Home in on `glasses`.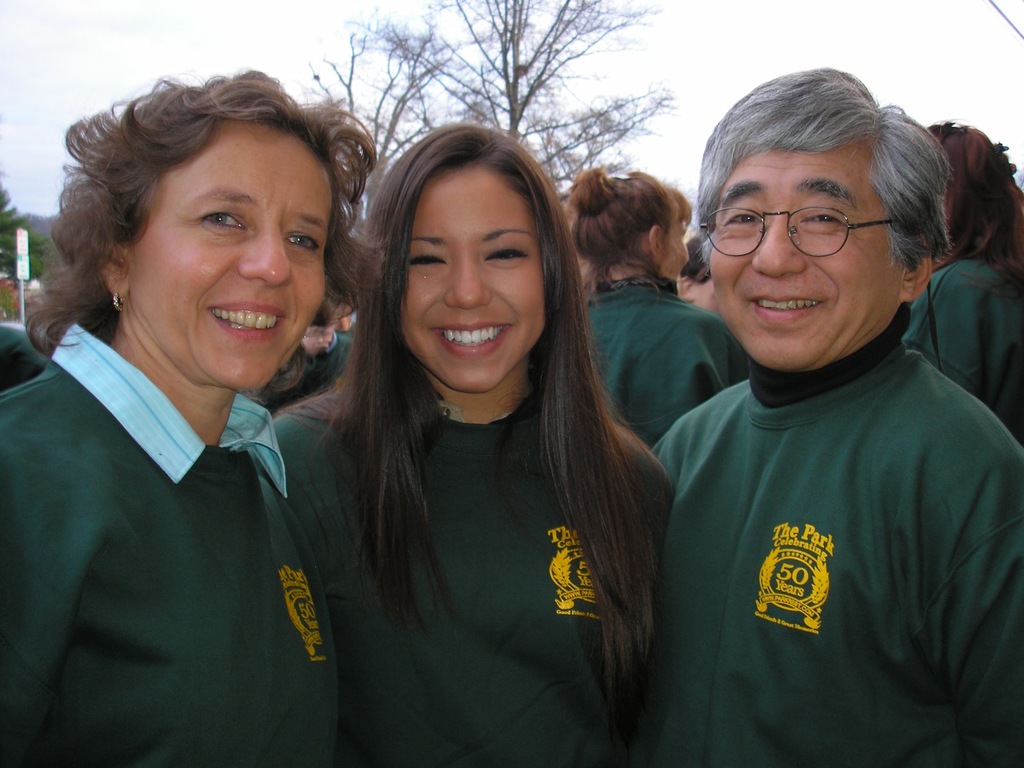
Homed in at locate(703, 184, 905, 260).
